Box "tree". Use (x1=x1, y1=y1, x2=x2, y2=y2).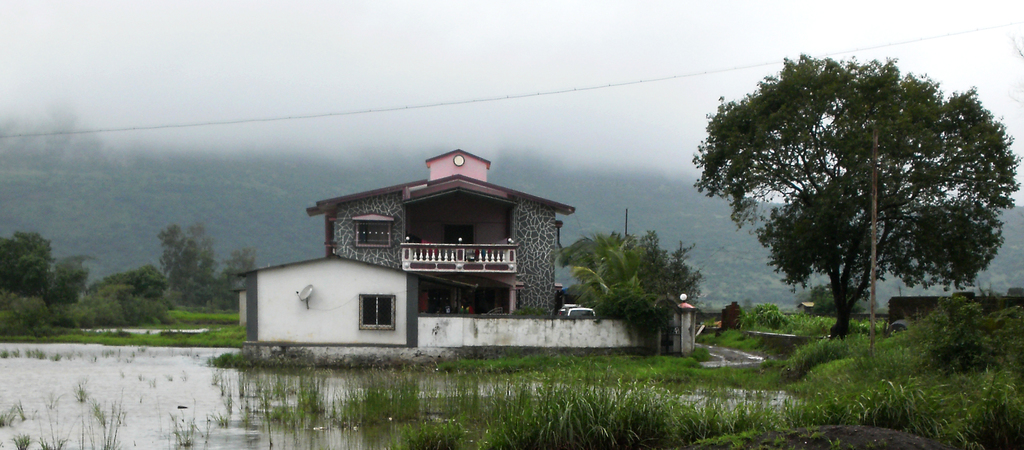
(x1=689, y1=53, x2=1015, y2=333).
